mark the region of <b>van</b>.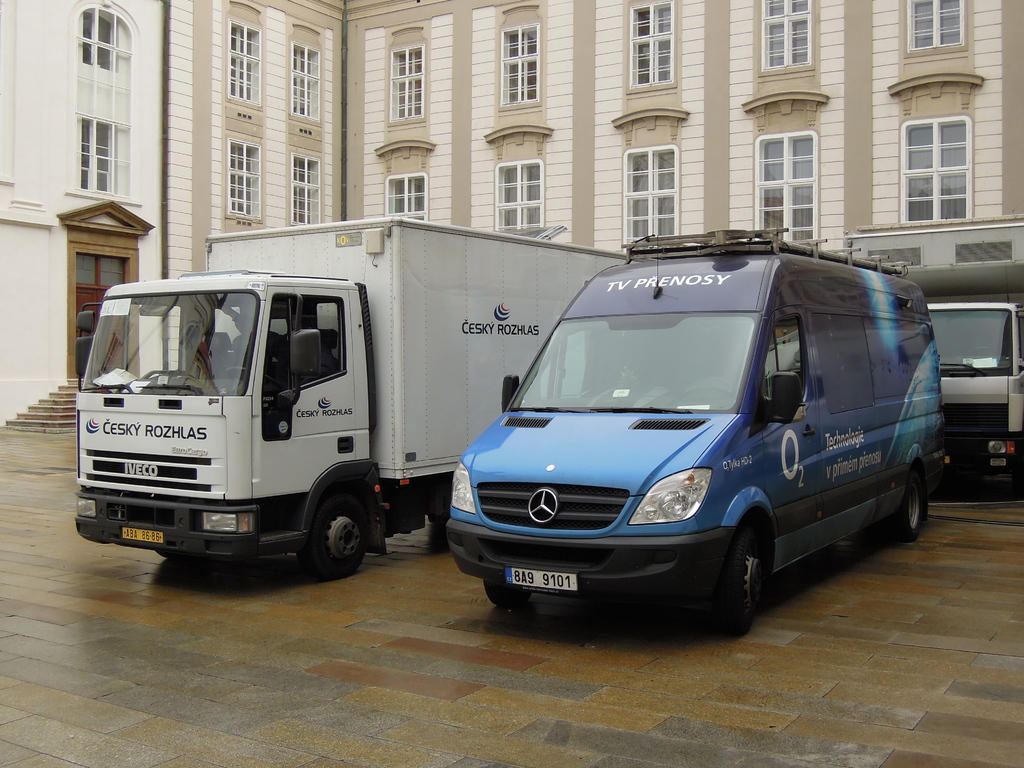
Region: select_region(444, 232, 948, 638).
